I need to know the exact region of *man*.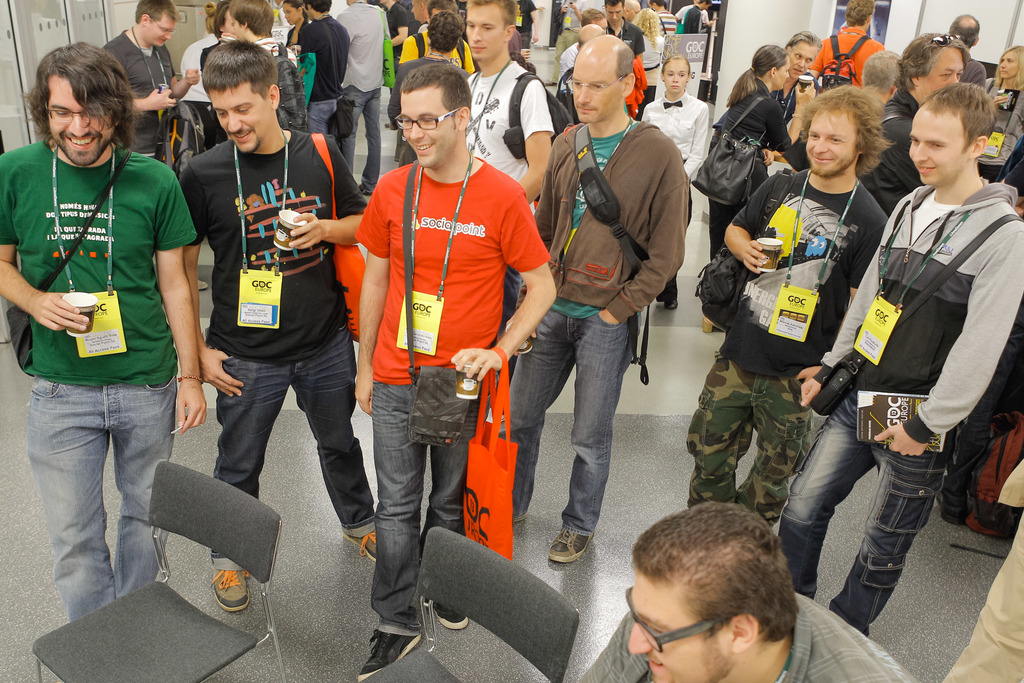
Region: (776, 78, 1023, 636).
